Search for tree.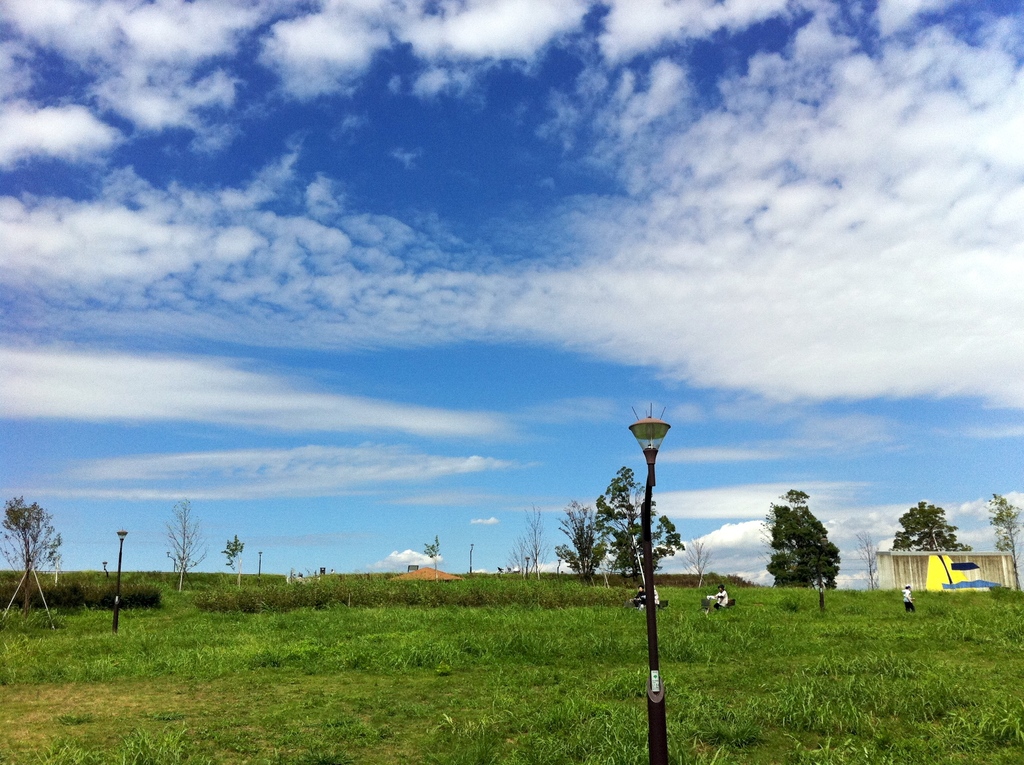
Found at locate(591, 467, 681, 590).
